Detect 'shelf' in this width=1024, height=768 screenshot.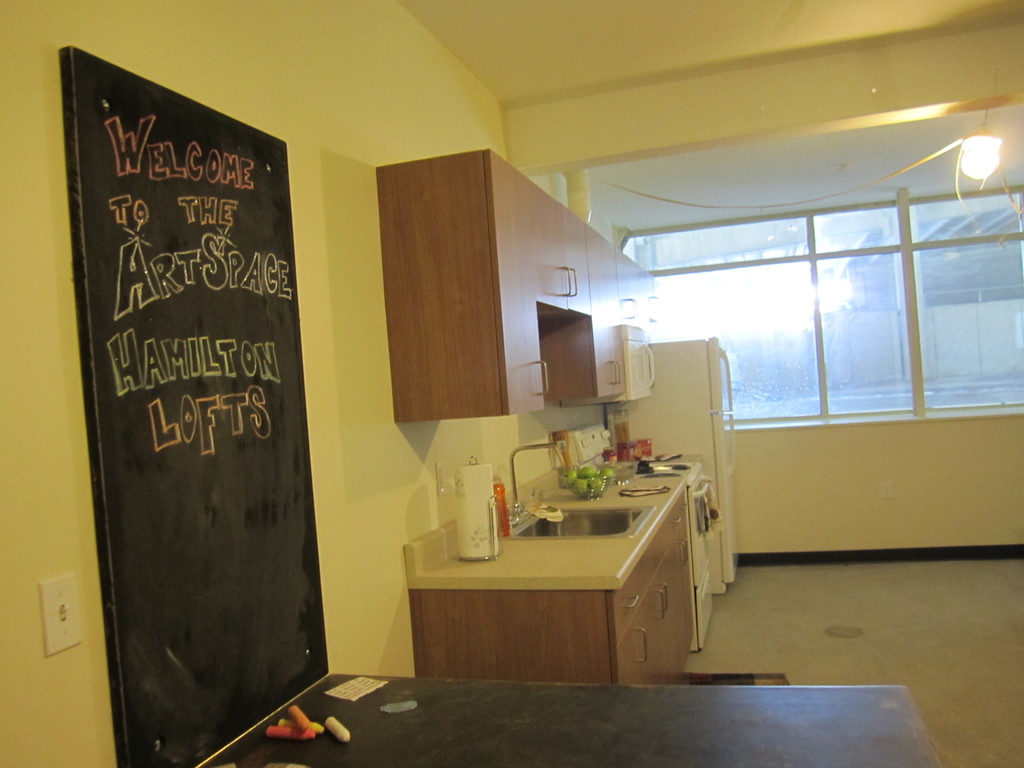
Detection: region(402, 444, 700, 685).
